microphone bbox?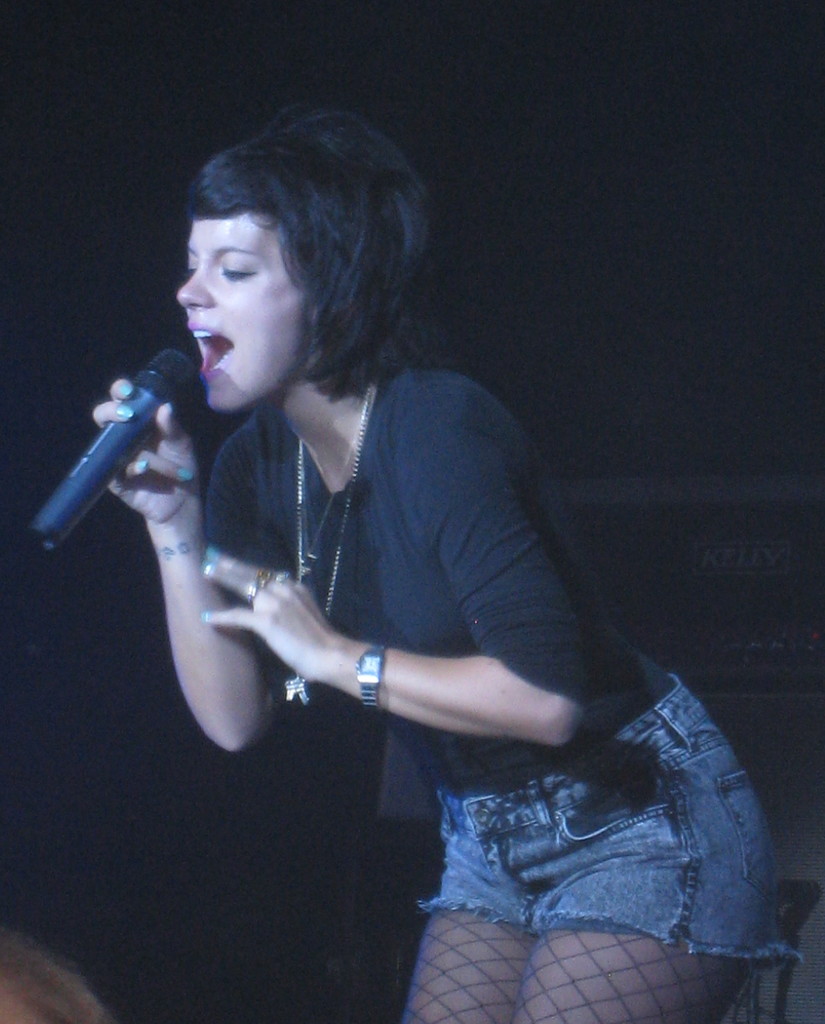
(11, 359, 216, 550)
